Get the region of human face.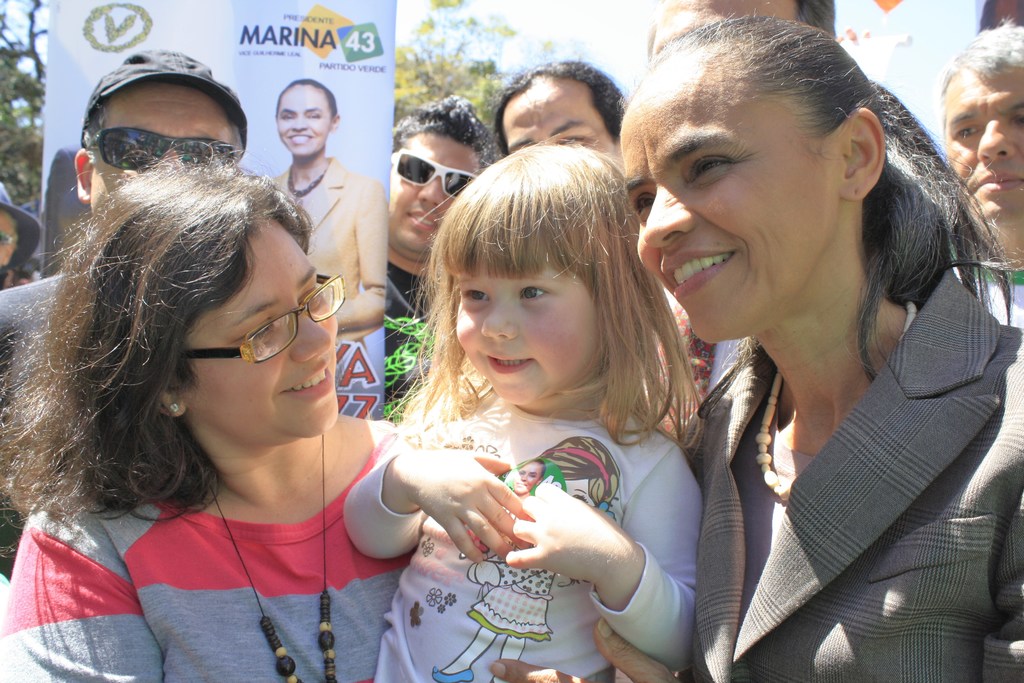
(503,68,618,160).
